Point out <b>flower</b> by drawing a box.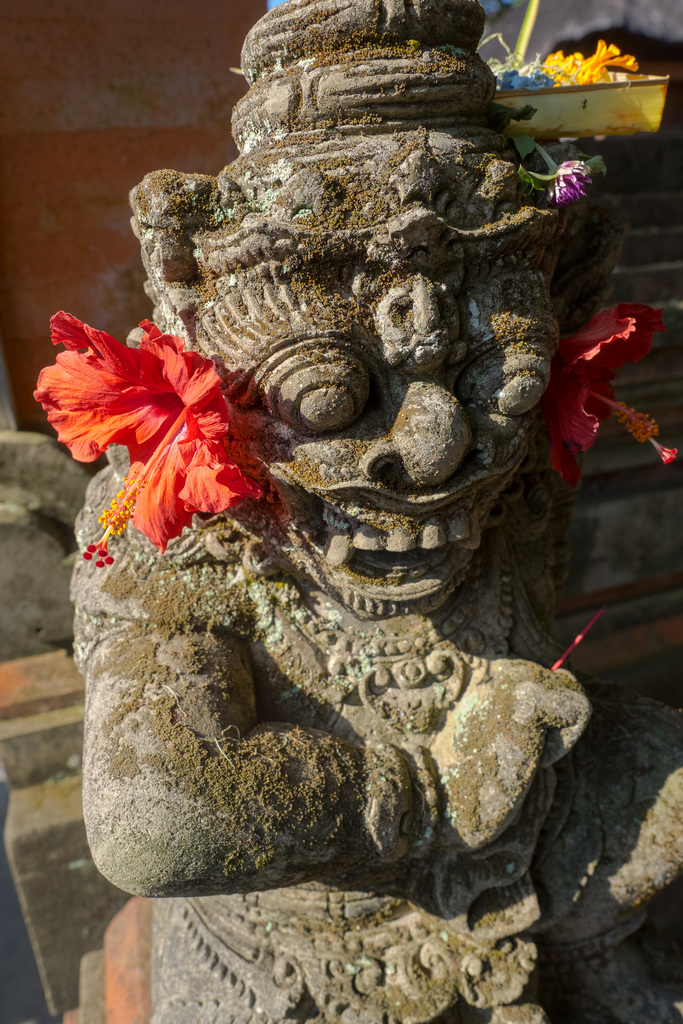
Rect(527, 295, 682, 495).
